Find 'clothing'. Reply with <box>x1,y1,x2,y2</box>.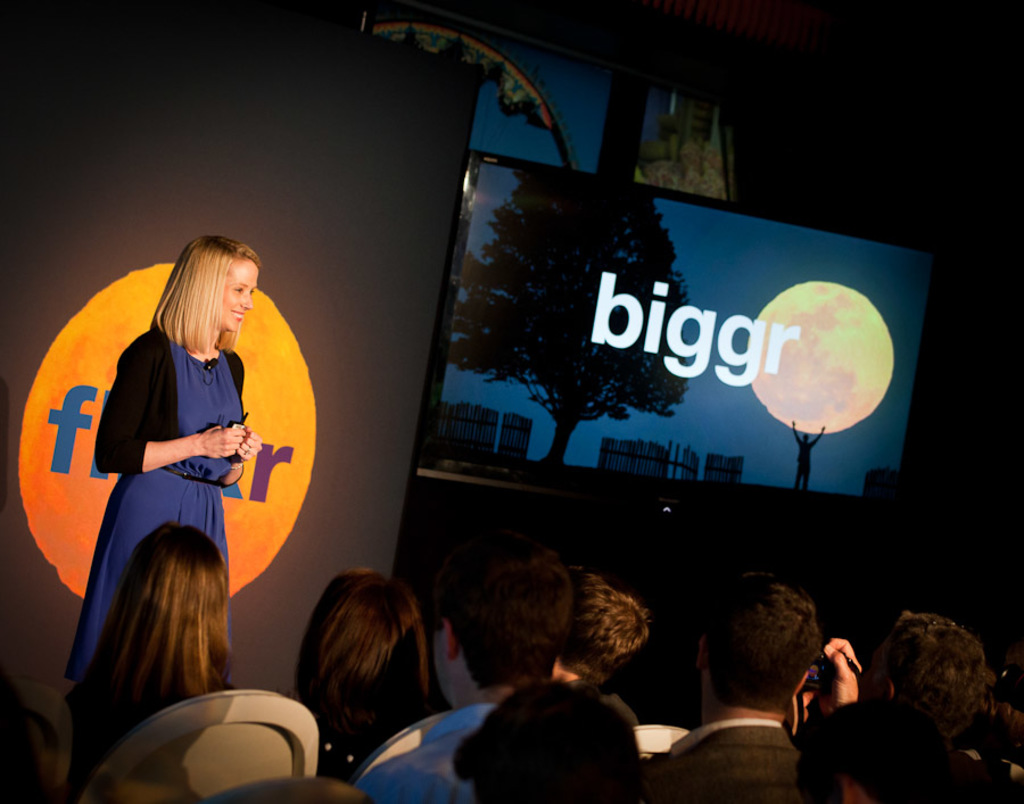
<box>74,305,249,643</box>.
